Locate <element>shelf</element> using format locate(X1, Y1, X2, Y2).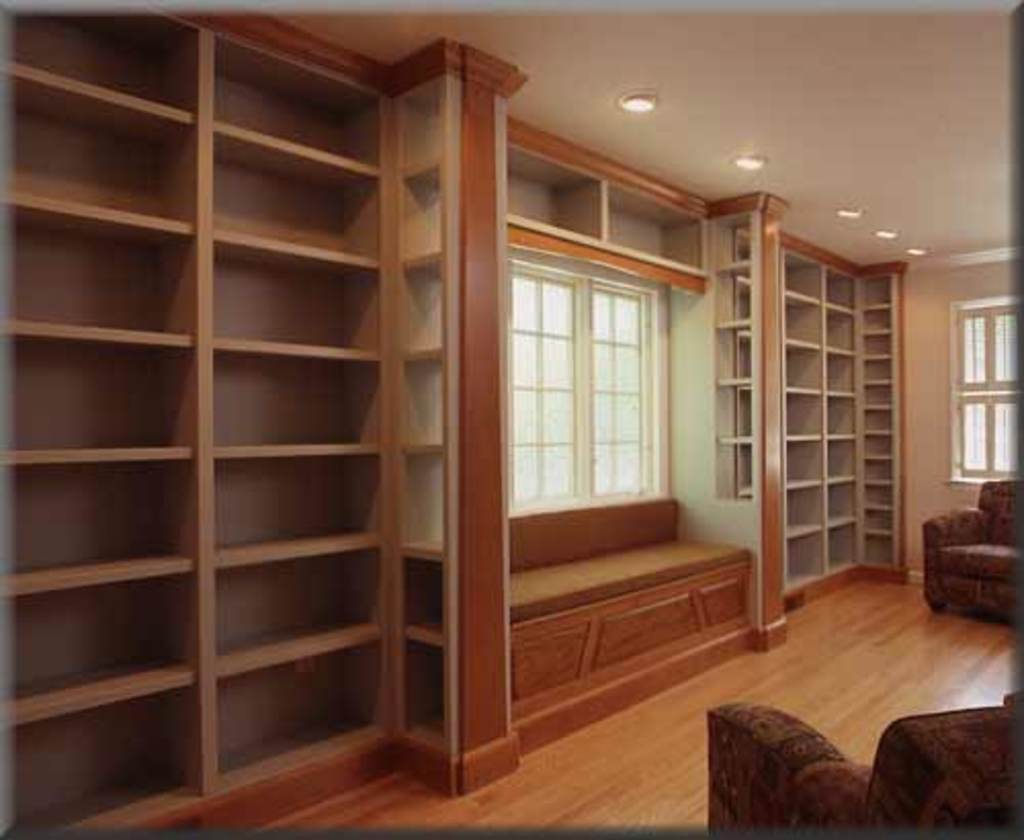
locate(504, 137, 711, 285).
